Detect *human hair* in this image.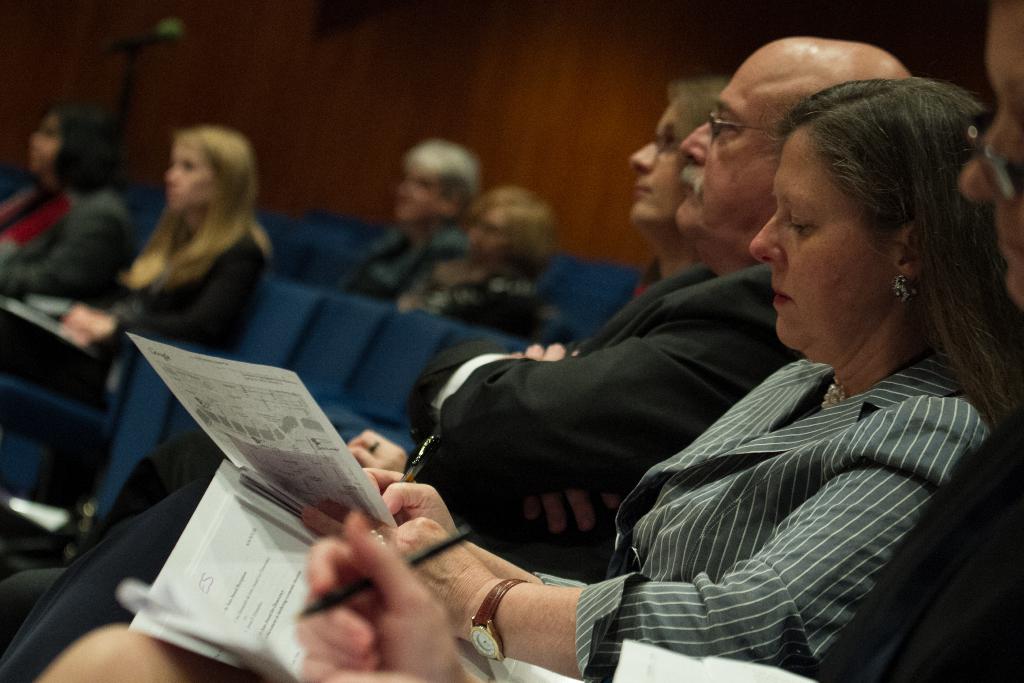
Detection: rect(471, 182, 555, 270).
